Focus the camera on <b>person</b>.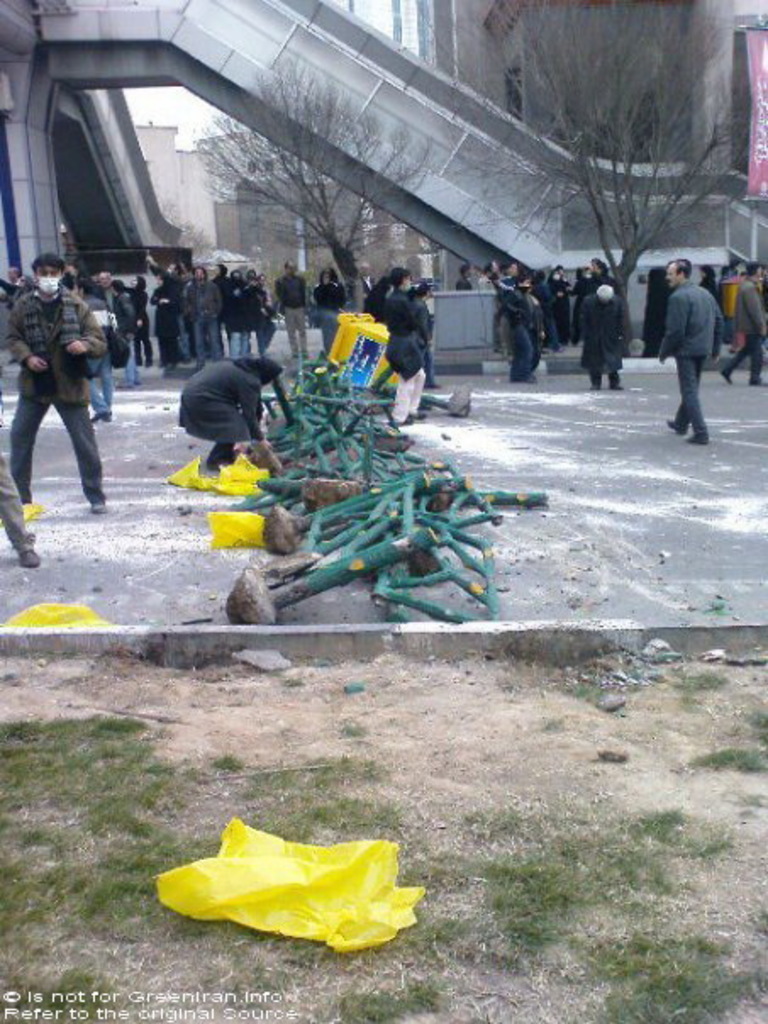
Focus region: [649,263,724,444].
